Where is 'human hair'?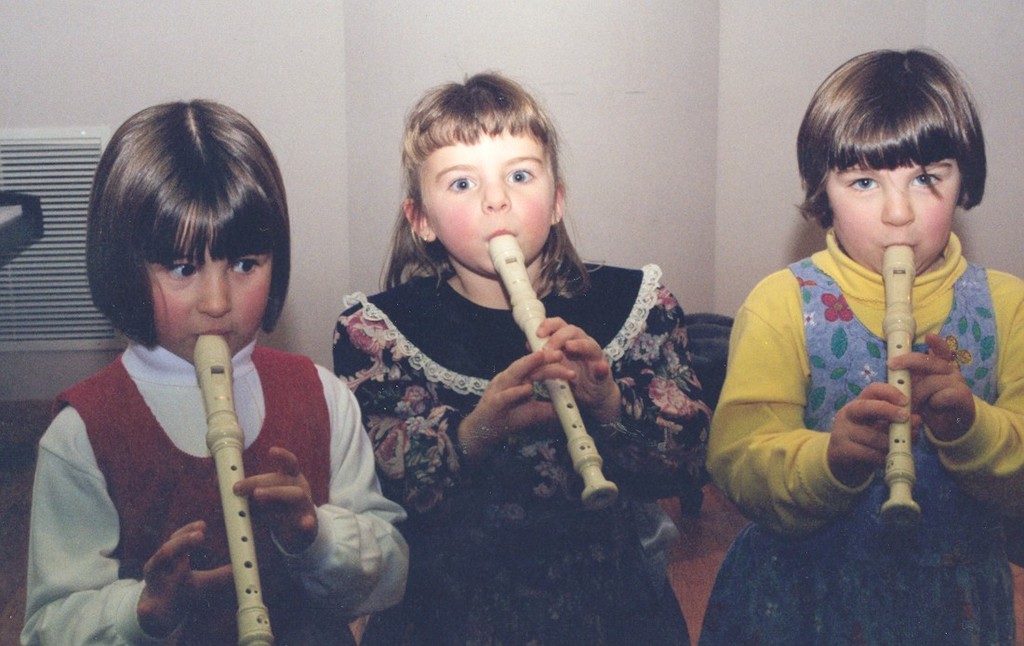
787, 35, 991, 238.
